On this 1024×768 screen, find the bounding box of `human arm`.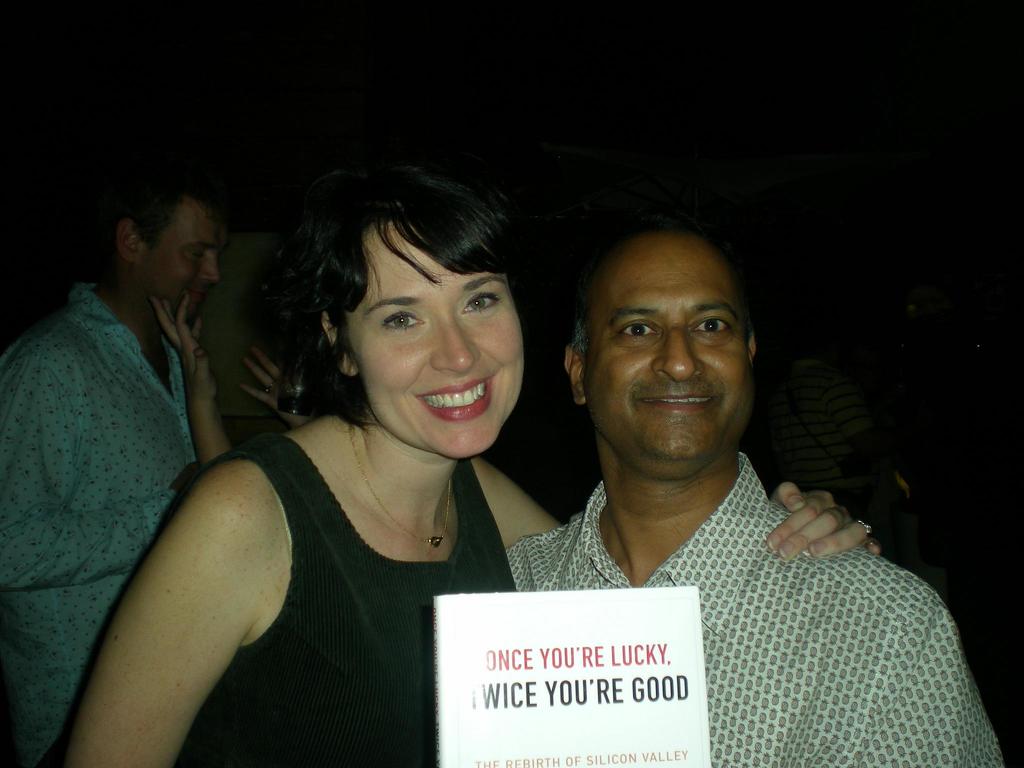
Bounding box: detection(243, 339, 323, 423).
